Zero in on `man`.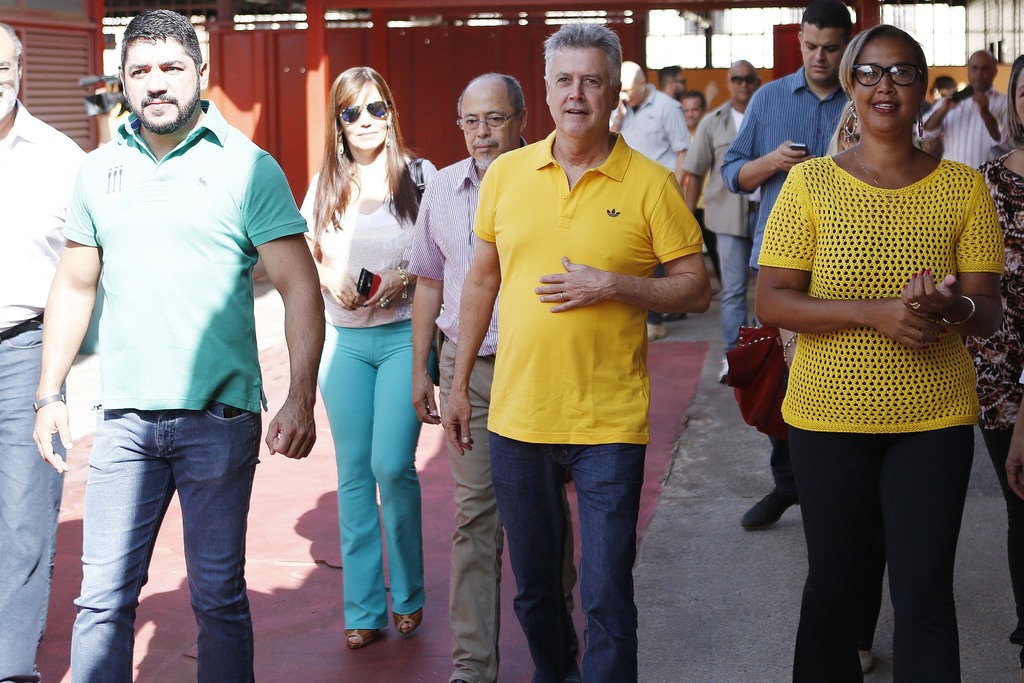
Zeroed in: box(450, 15, 719, 632).
